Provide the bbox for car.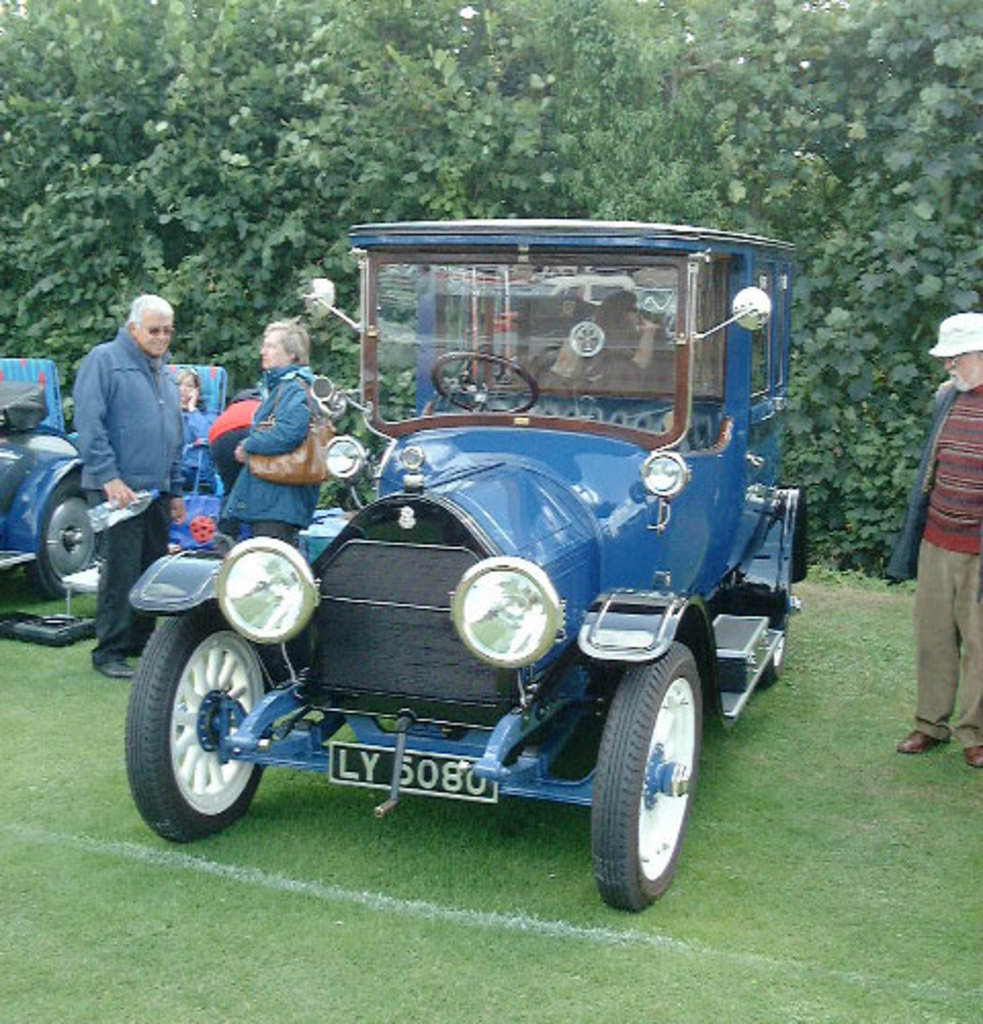
box=[184, 211, 774, 897].
